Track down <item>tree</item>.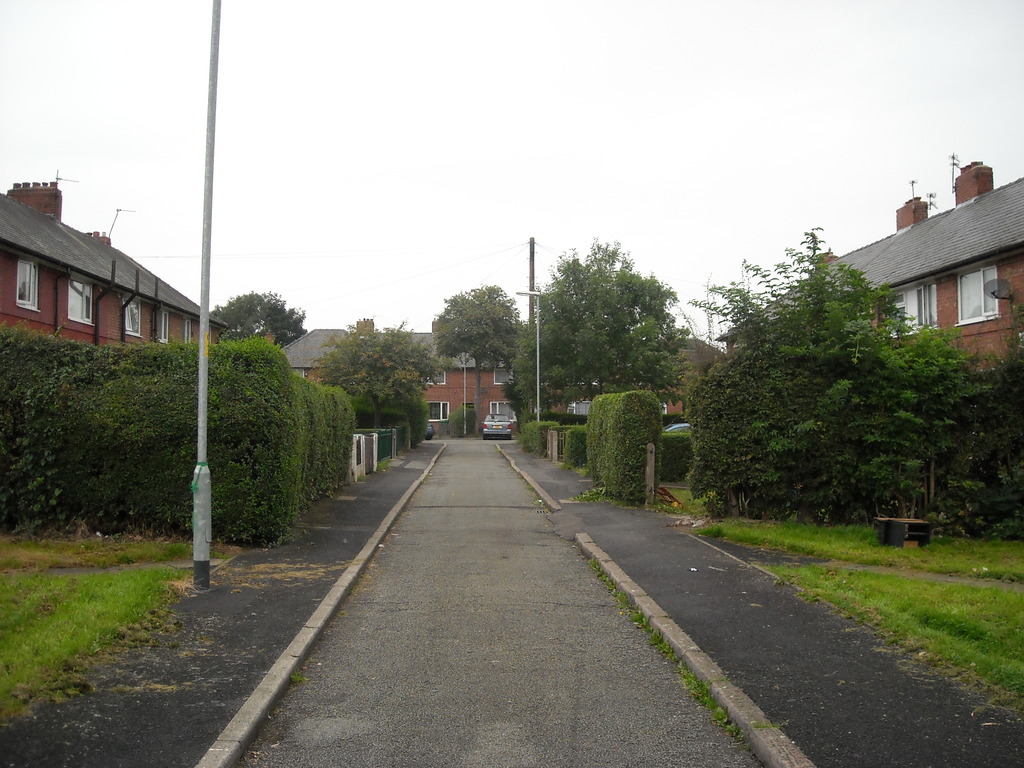
Tracked to [316, 319, 431, 440].
